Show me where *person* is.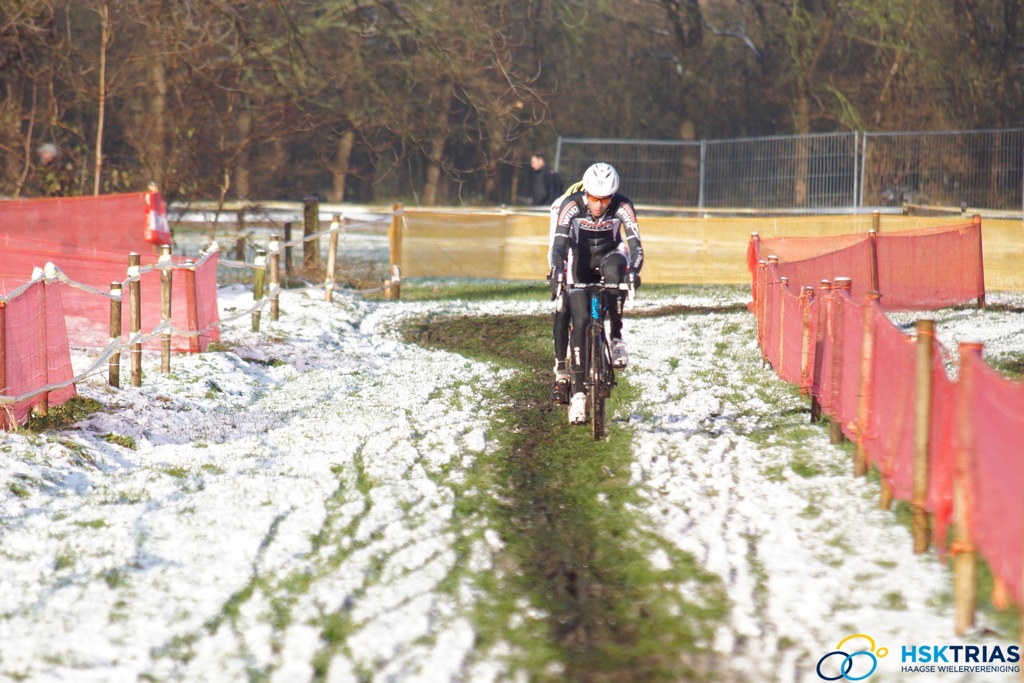
*person* is at BBox(531, 152, 564, 204).
